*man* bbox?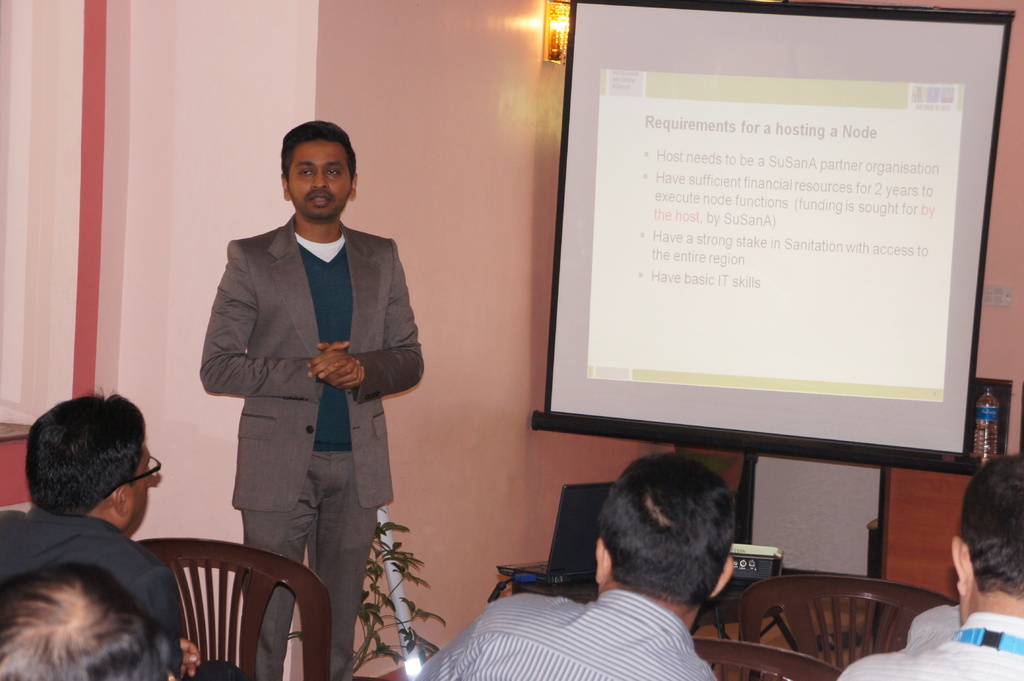
(left=0, top=565, right=179, bottom=680)
